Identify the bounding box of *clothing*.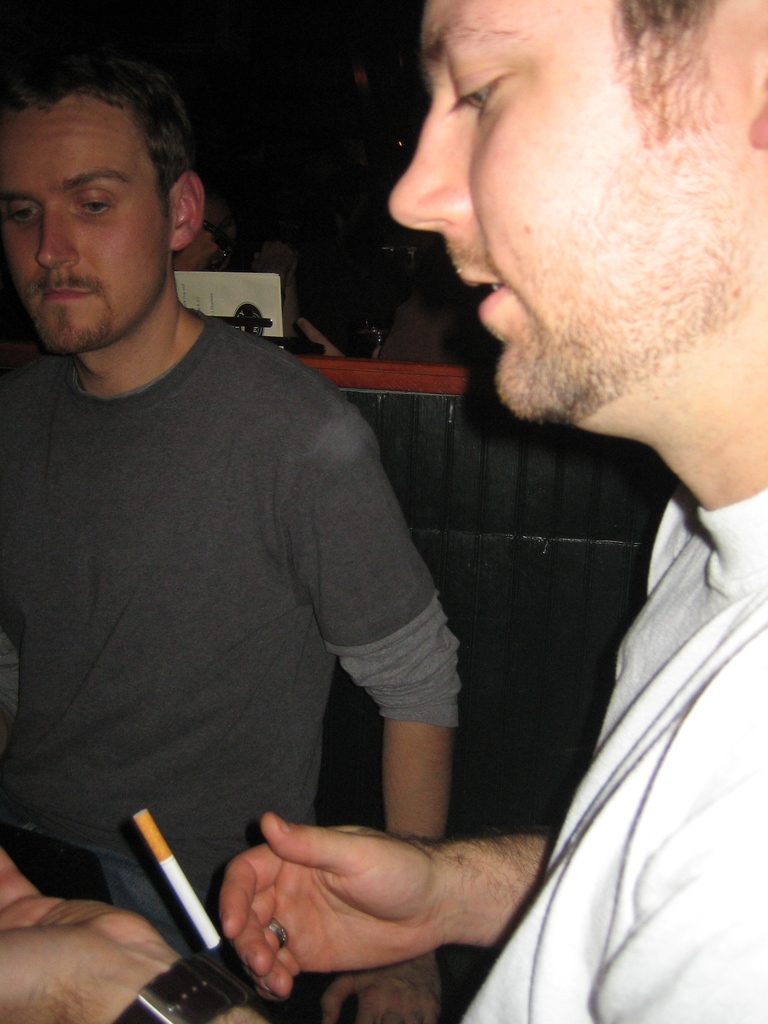
select_region(442, 485, 762, 1023).
